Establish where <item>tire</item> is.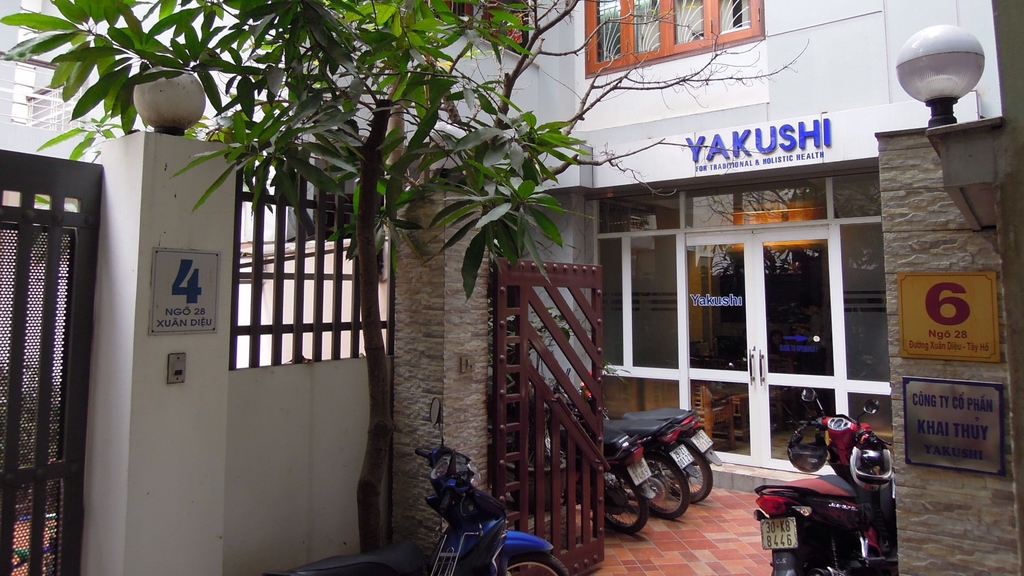
Established at [496,543,573,575].
